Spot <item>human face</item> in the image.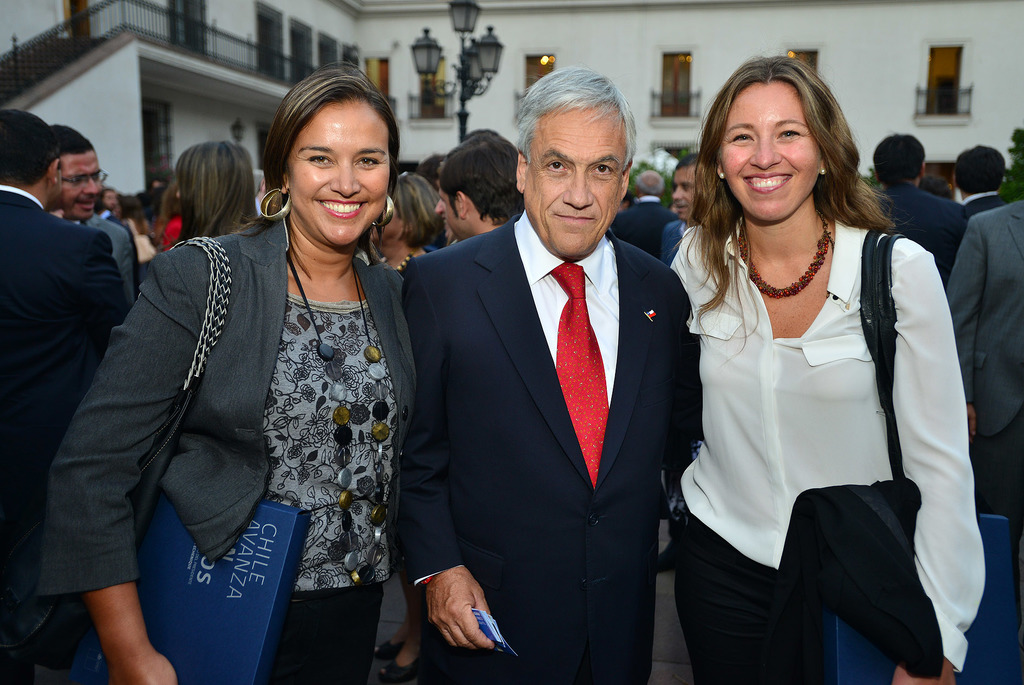
<item>human face</item> found at box=[284, 101, 390, 248].
